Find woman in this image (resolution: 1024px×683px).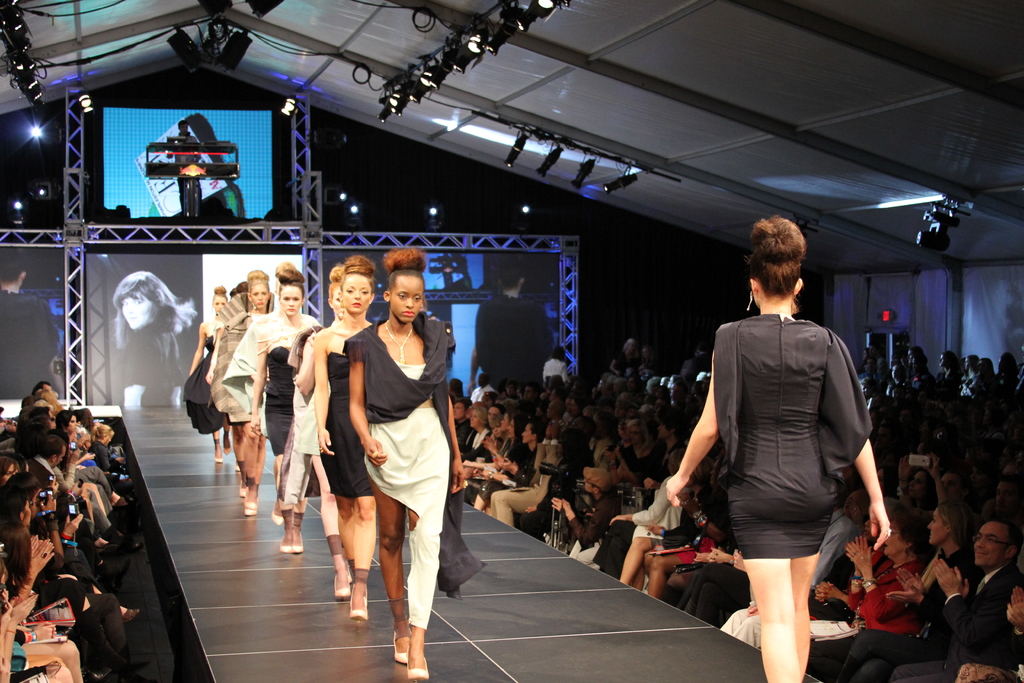
[x1=55, y1=406, x2=134, y2=509].
